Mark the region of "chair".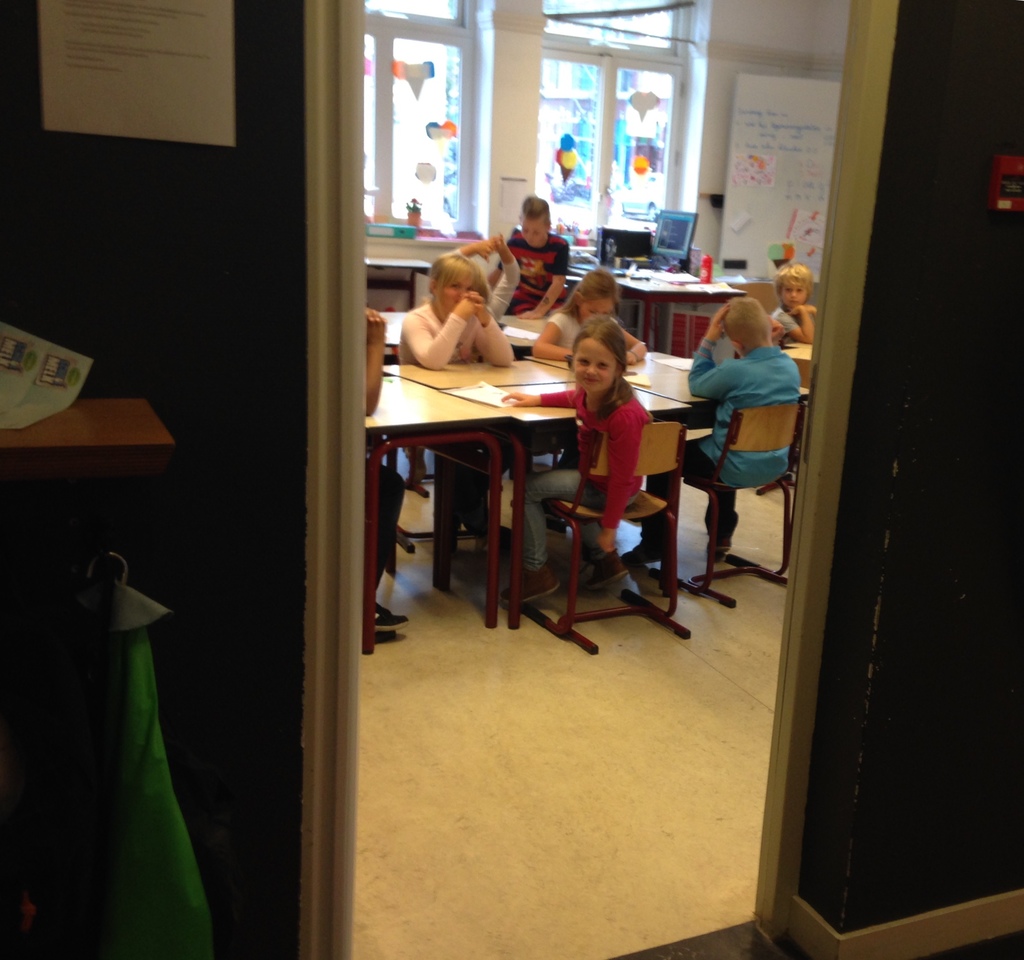
Region: box(680, 395, 806, 605).
